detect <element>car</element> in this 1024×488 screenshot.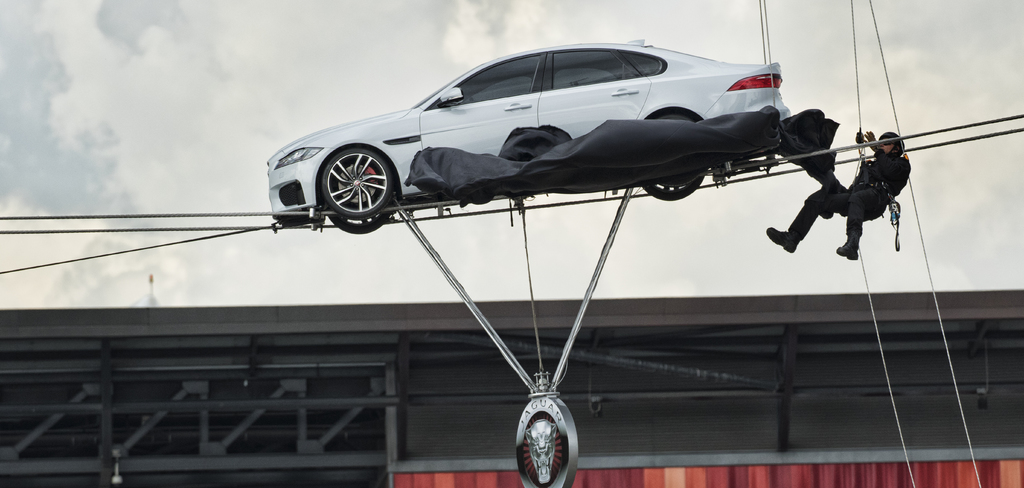
Detection: detection(264, 37, 793, 234).
